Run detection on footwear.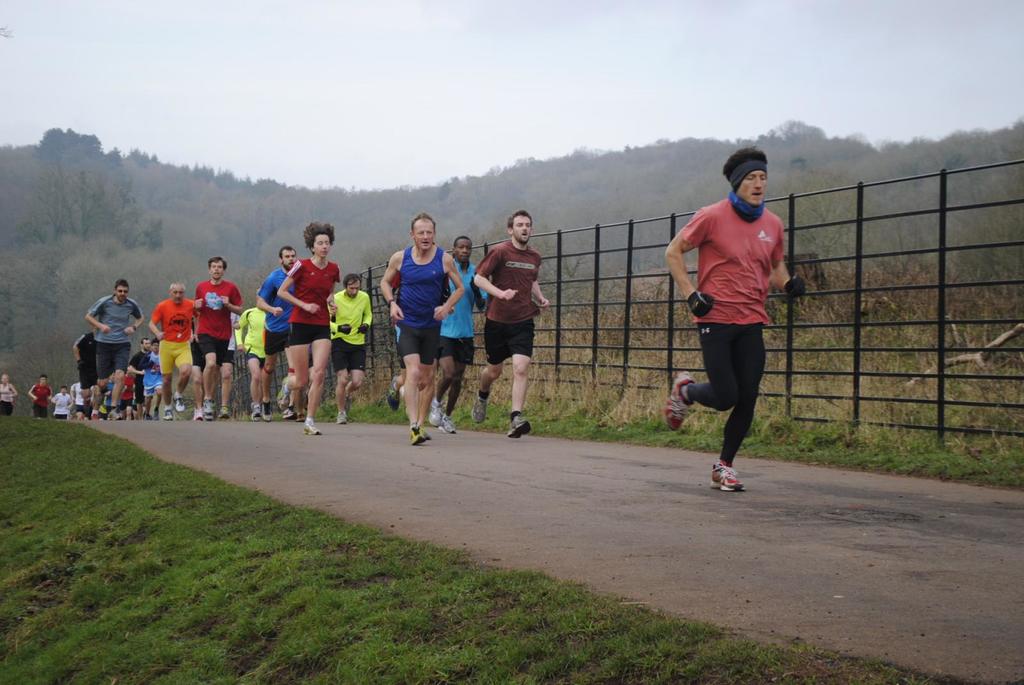
Result: region(152, 409, 163, 421).
